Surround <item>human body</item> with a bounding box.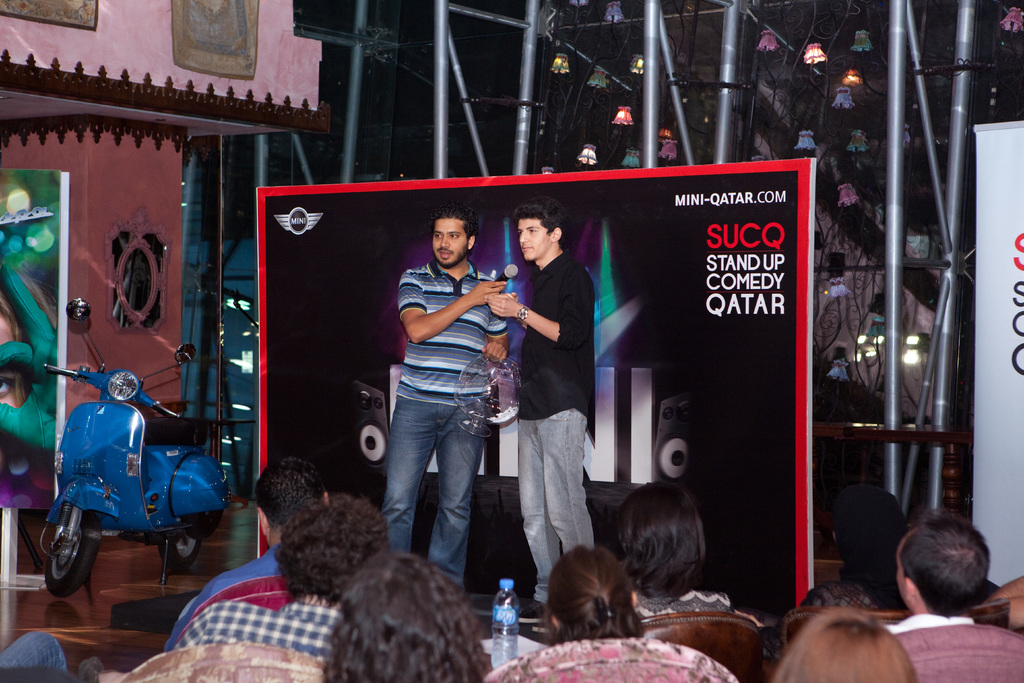
(489, 194, 594, 619).
